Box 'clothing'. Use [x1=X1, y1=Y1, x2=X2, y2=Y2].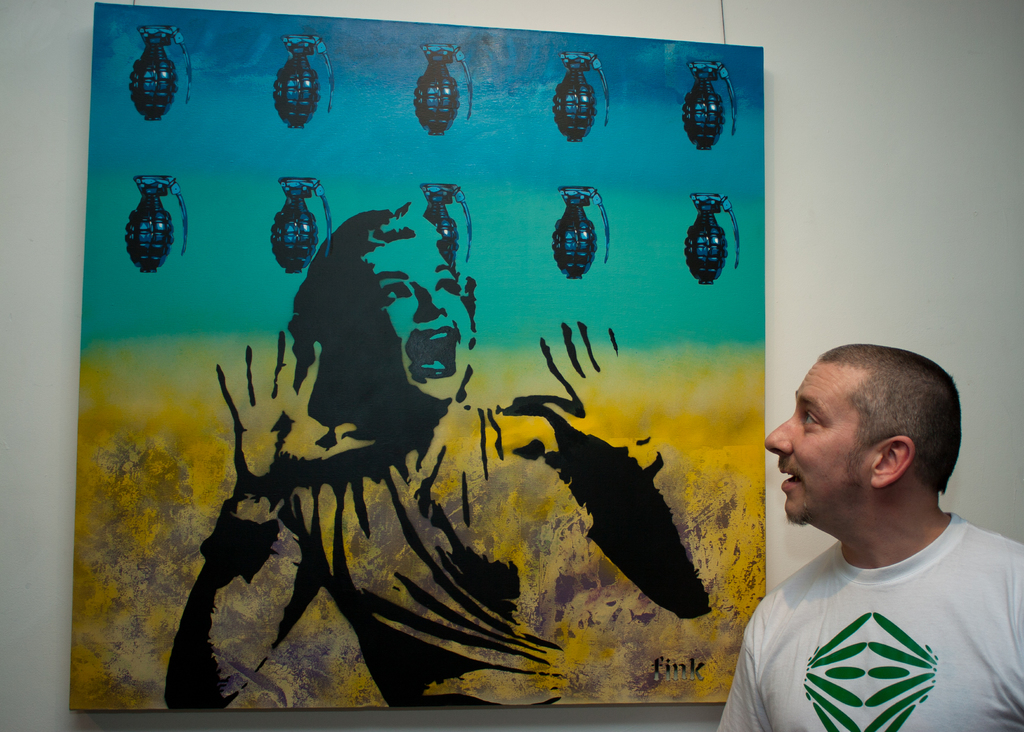
[x1=712, y1=510, x2=1023, y2=731].
